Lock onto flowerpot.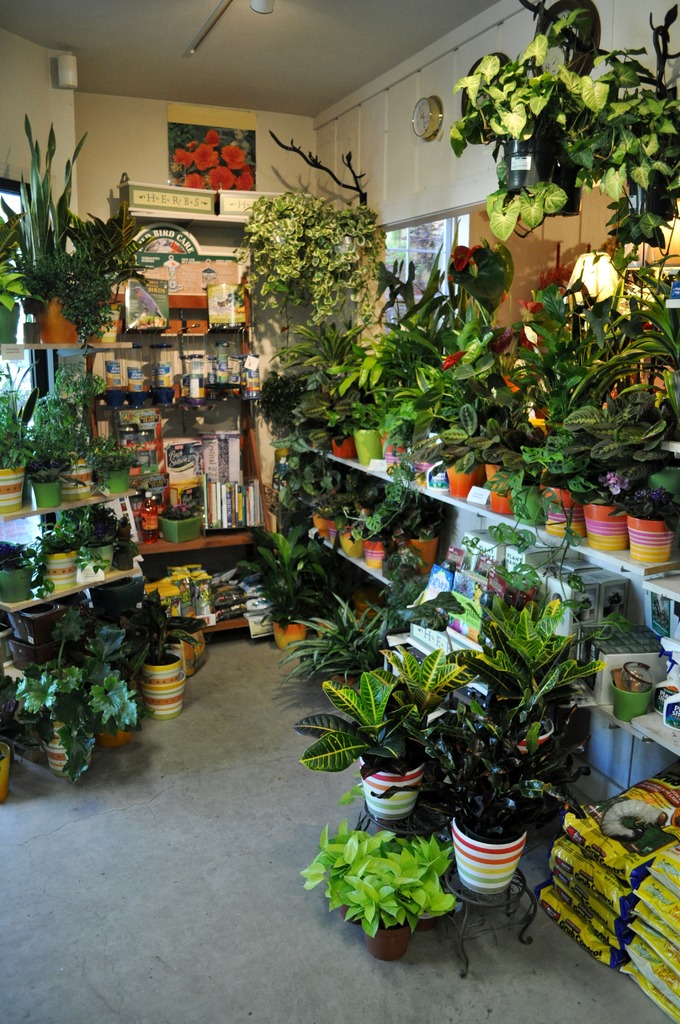
Locked: <region>30, 295, 83, 349</region>.
